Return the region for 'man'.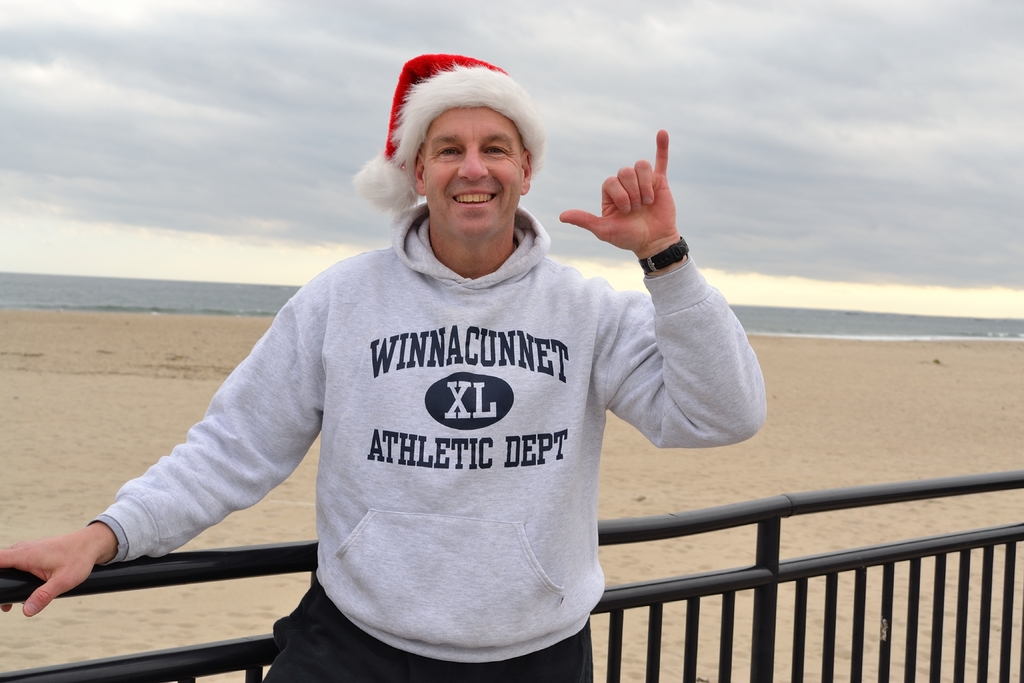
0/52/771/682.
